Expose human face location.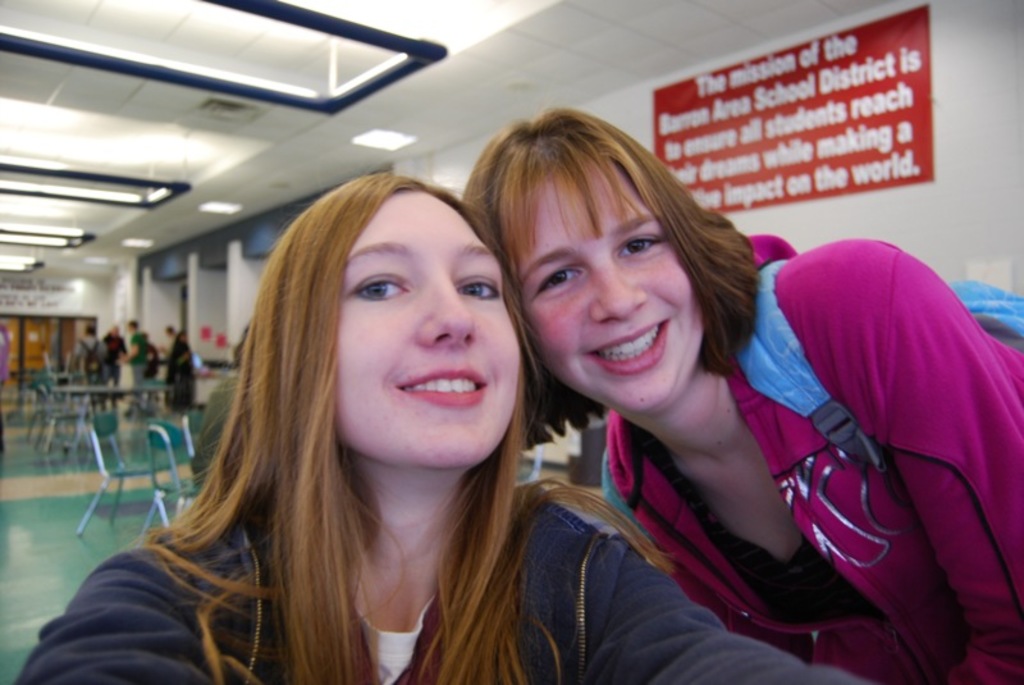
Exposed at (left=165, top=329, right=174, bottom=335).
